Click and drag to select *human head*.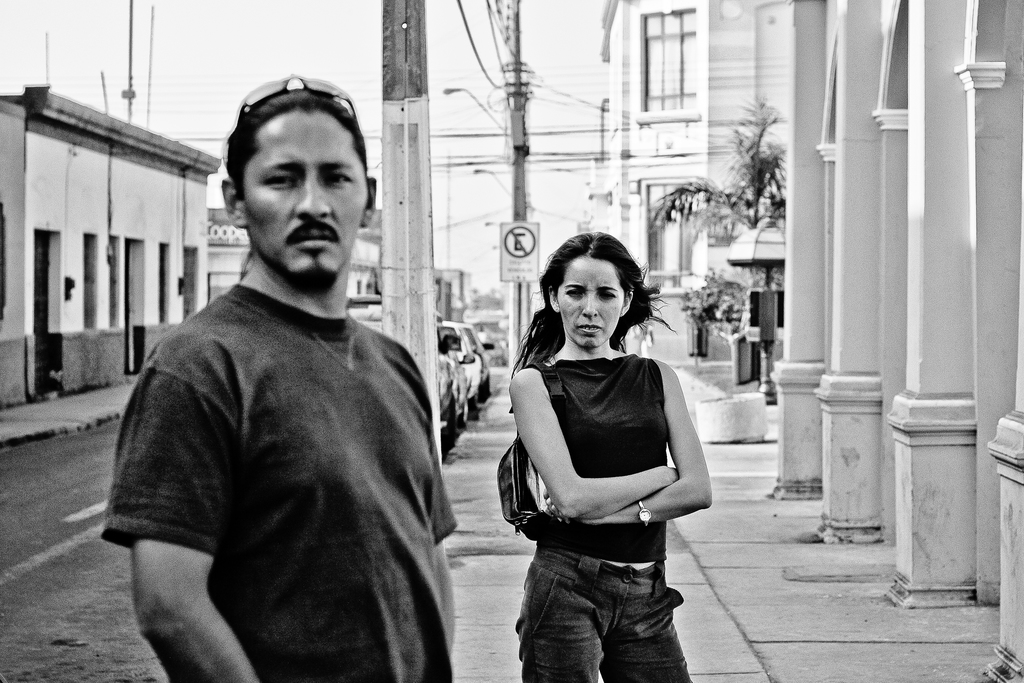
Selection: box(199, 75, 371, 261).
